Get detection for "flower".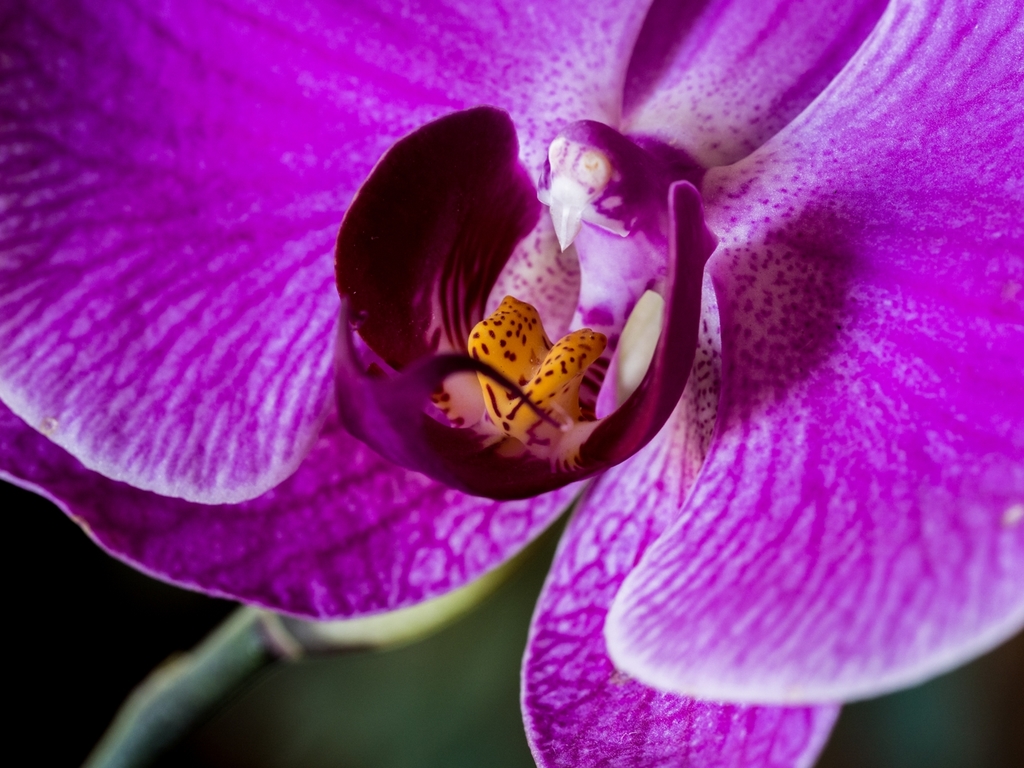
Detection: box(0, 0, 1023, 767).
